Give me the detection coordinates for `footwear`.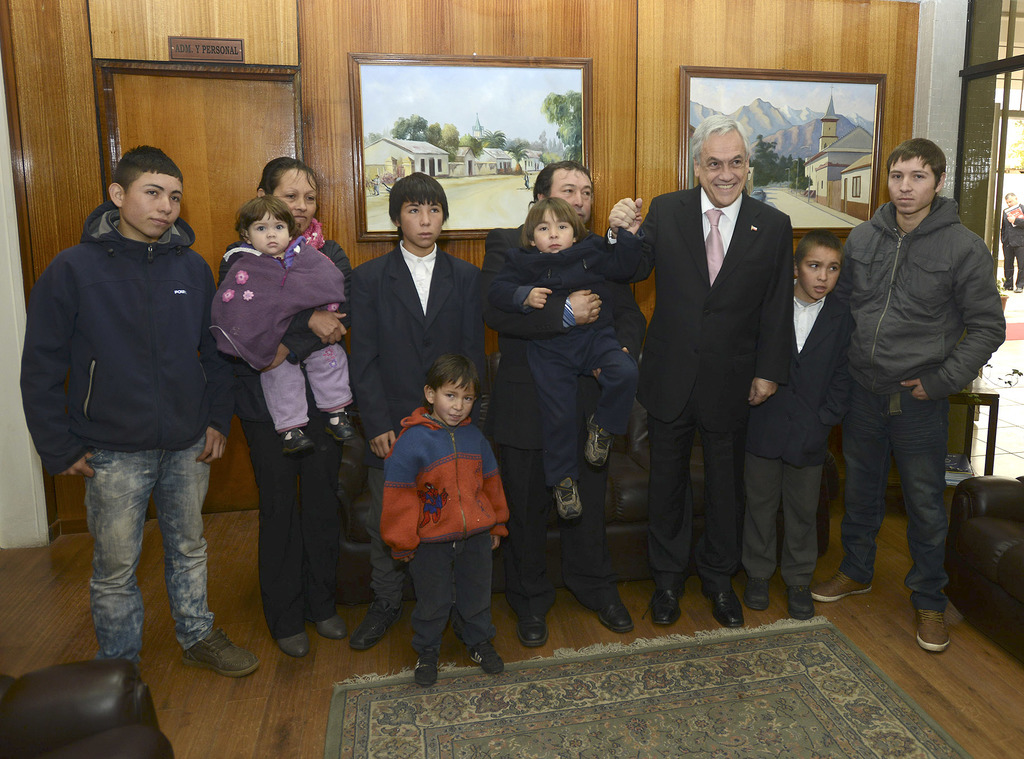
[593,609,638,634].
